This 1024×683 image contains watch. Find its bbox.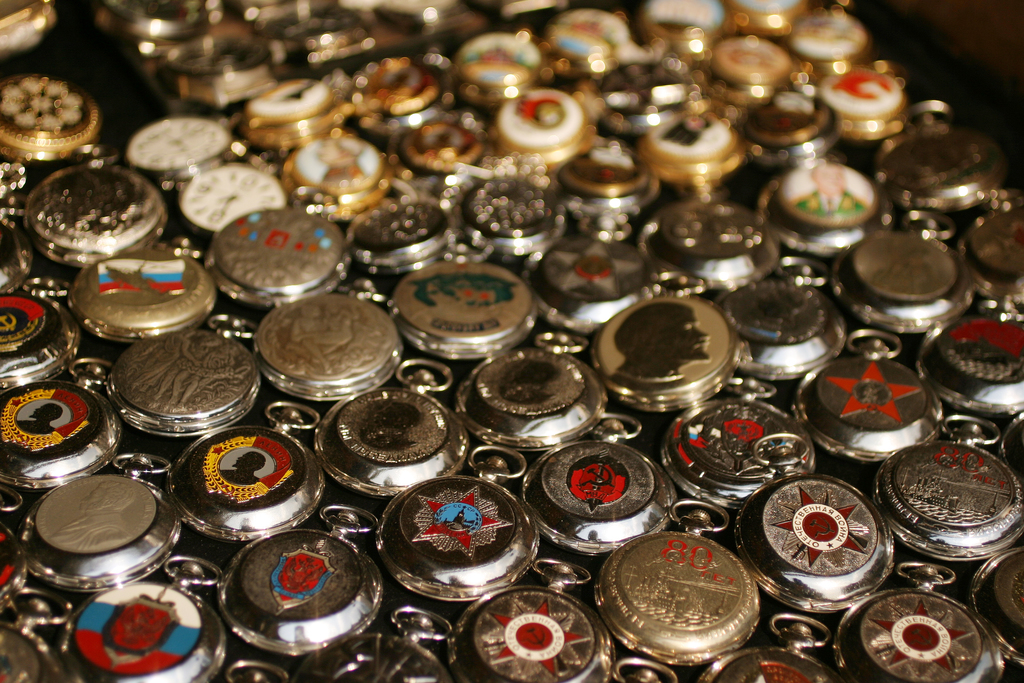
283 124 405 219.
